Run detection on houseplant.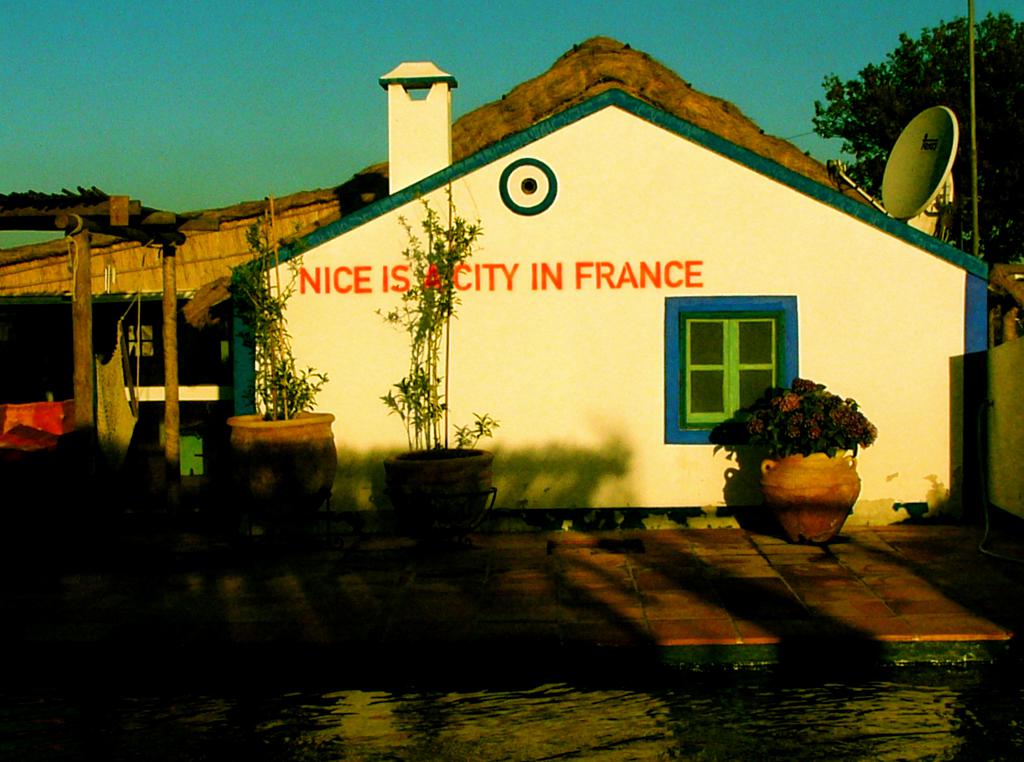
Result: select_region(715, 381, 882, 551).
